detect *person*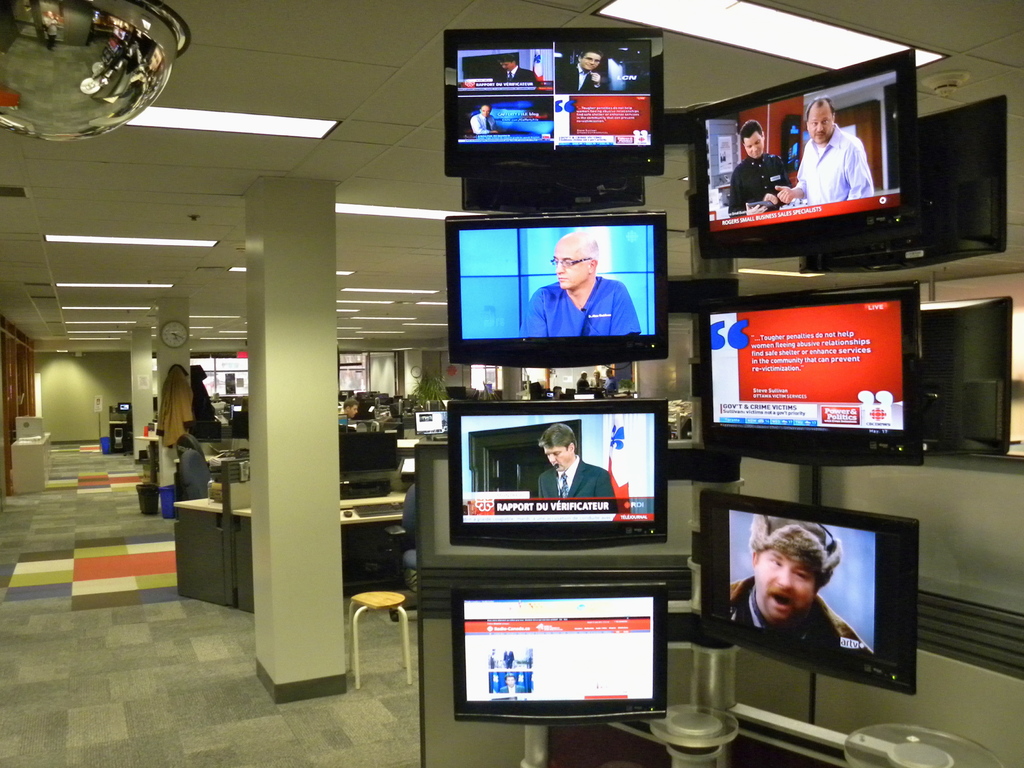
600, 368, 620, 399
